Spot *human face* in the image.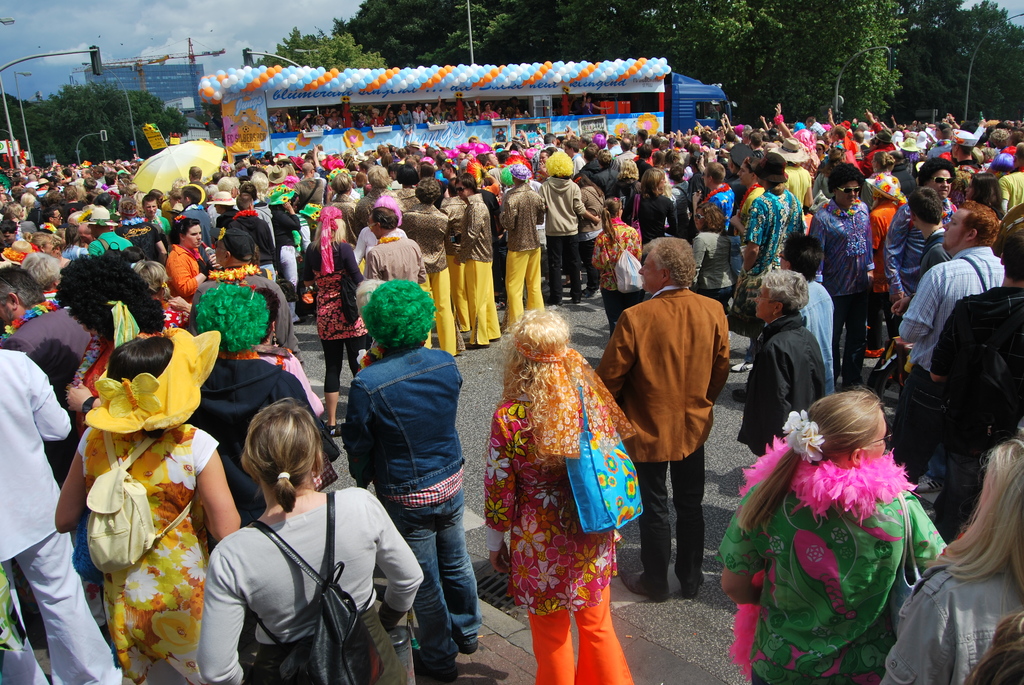
*human face* found at (941,211,968,251).
